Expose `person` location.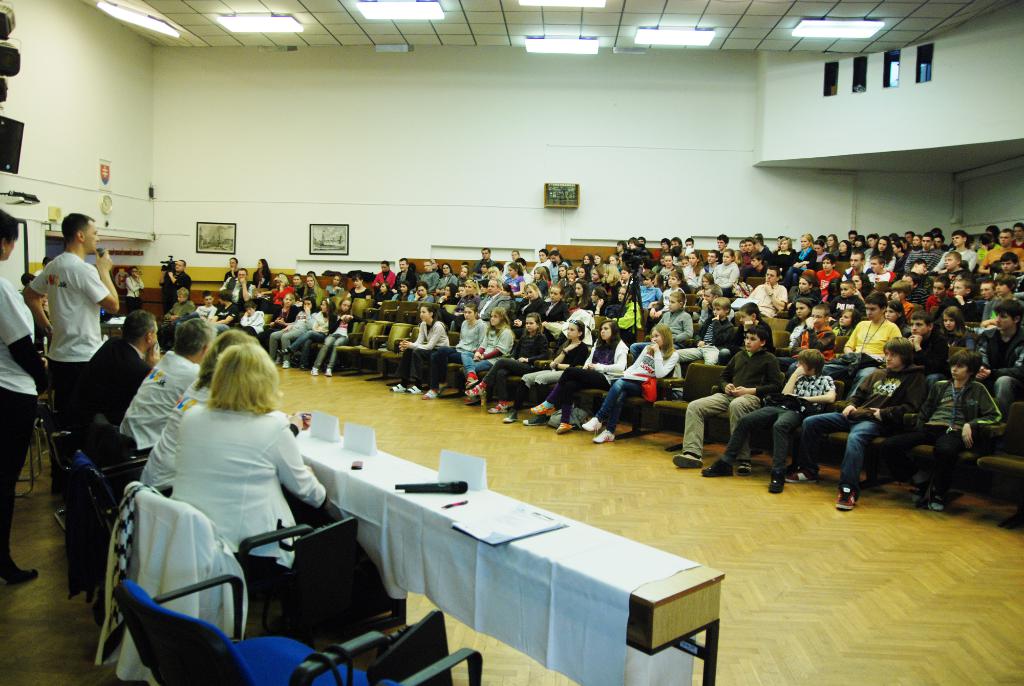
Exposed at detection(692, 345, 838, 496).
